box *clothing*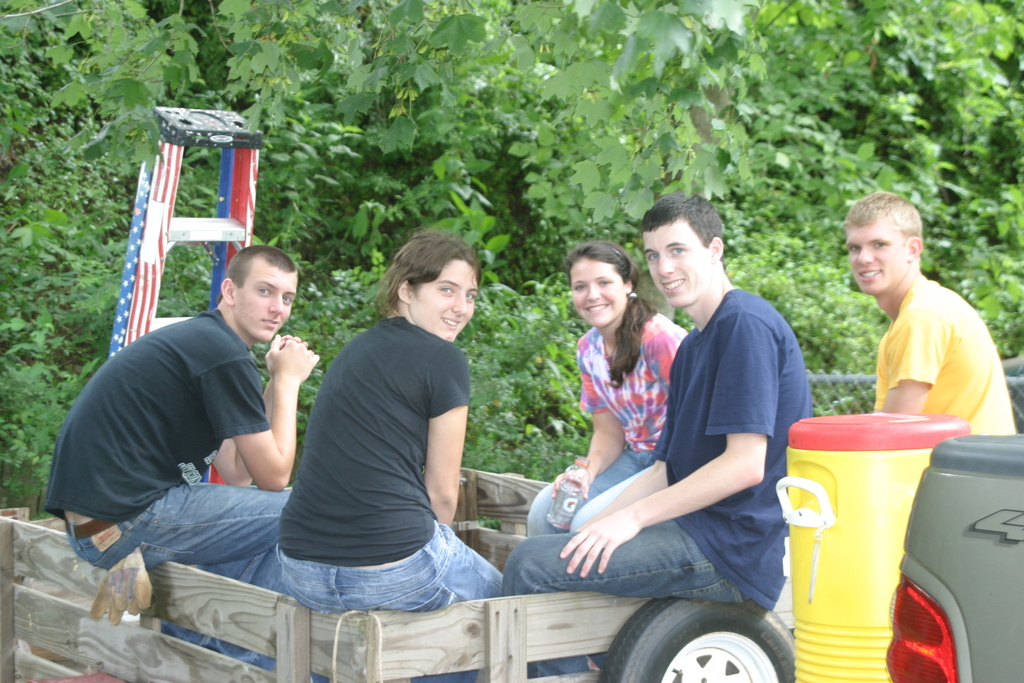
pyautogui.locateOnScreen(275, 315, 507, 682)
